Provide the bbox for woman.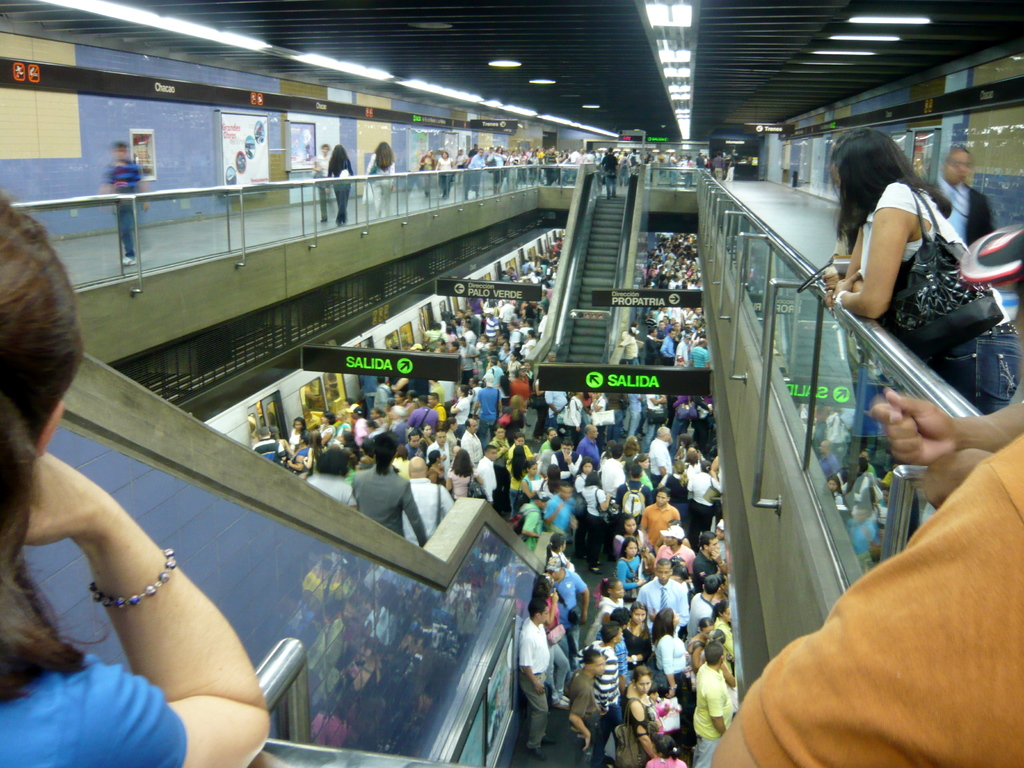
rect(521, 357, 535, 394).
